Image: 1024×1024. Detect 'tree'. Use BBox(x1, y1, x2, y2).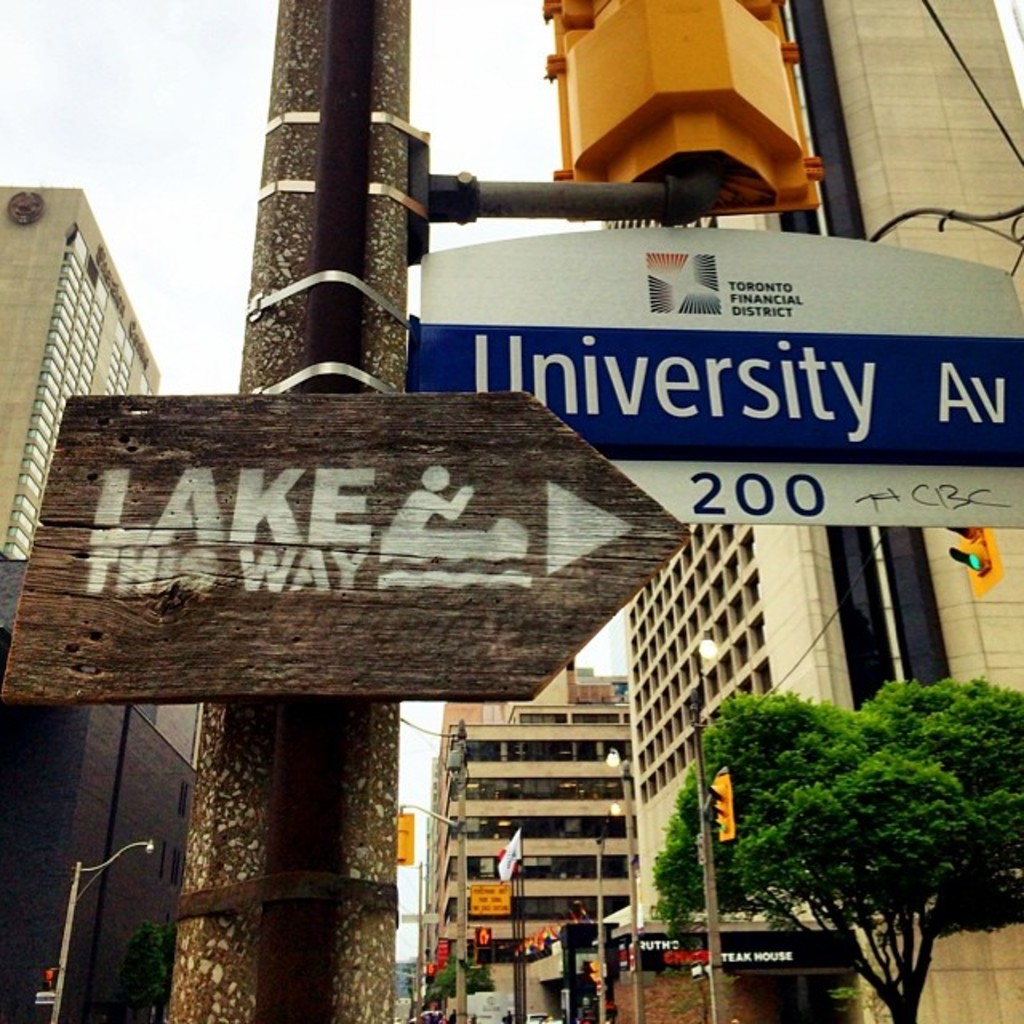
BBox(651, 678, 1022, 1022).
